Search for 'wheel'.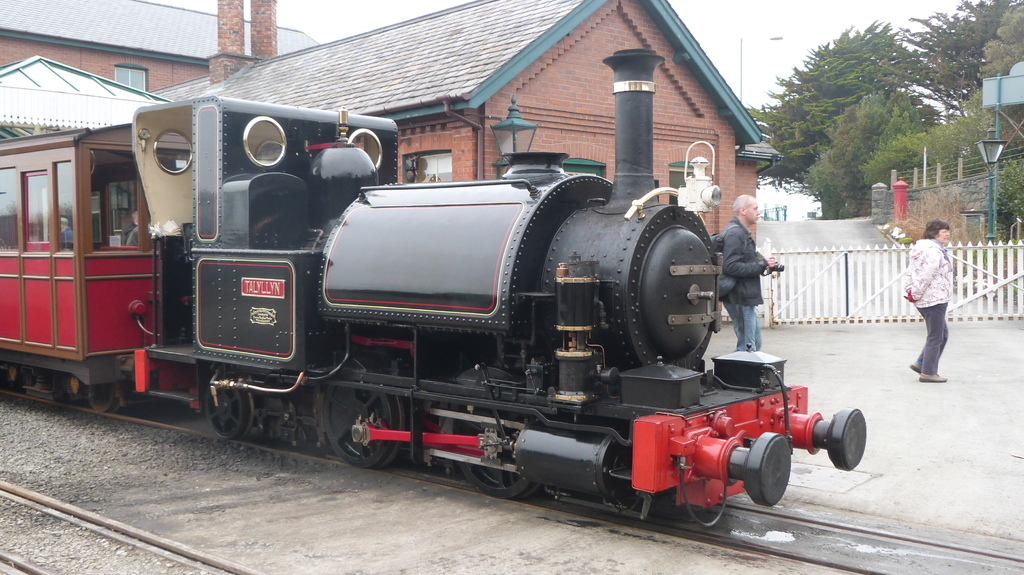
Found at {"x1": 210, "y1": 380, "x2": 255, "y2": 439}.
